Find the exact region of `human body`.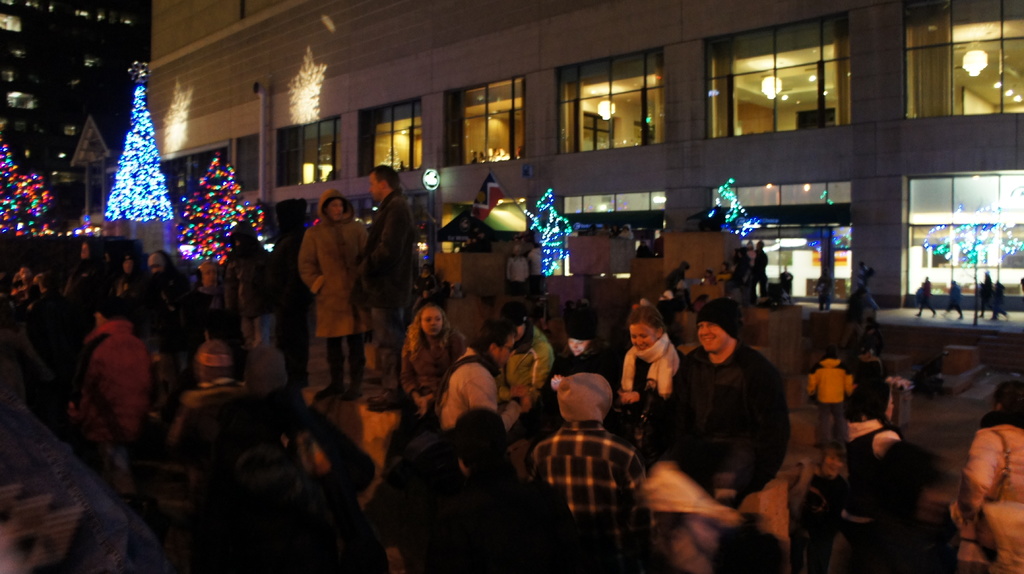
Exact region: 945, 282, 967, 321.
